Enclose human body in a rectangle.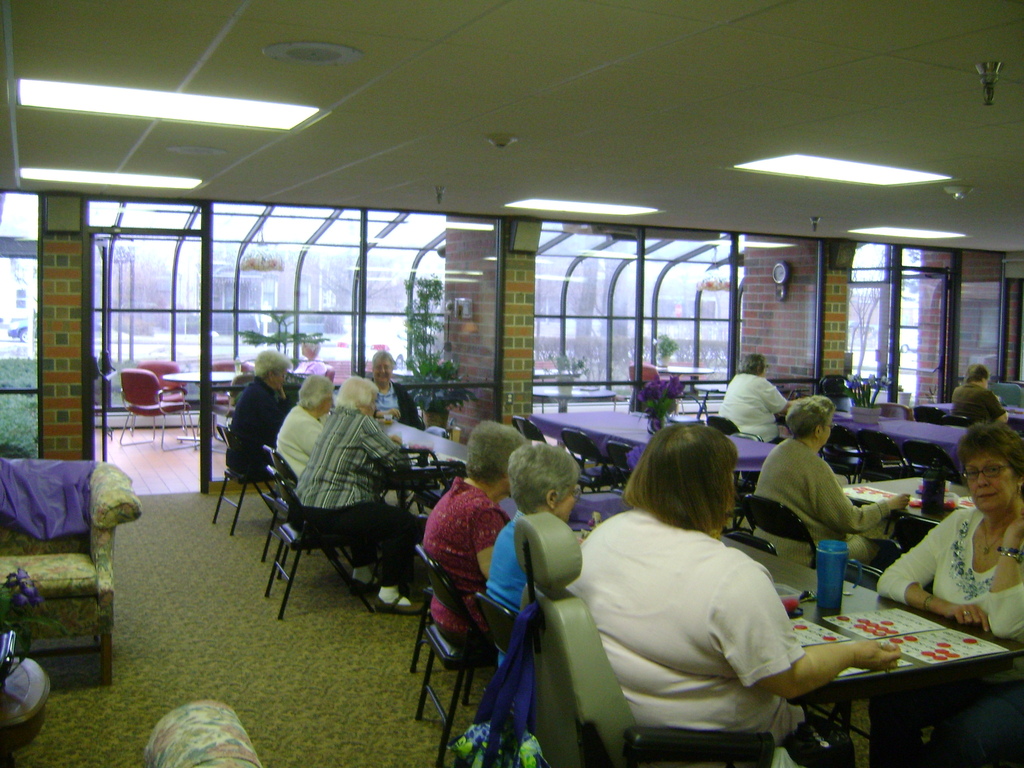
484/437/584/621.
